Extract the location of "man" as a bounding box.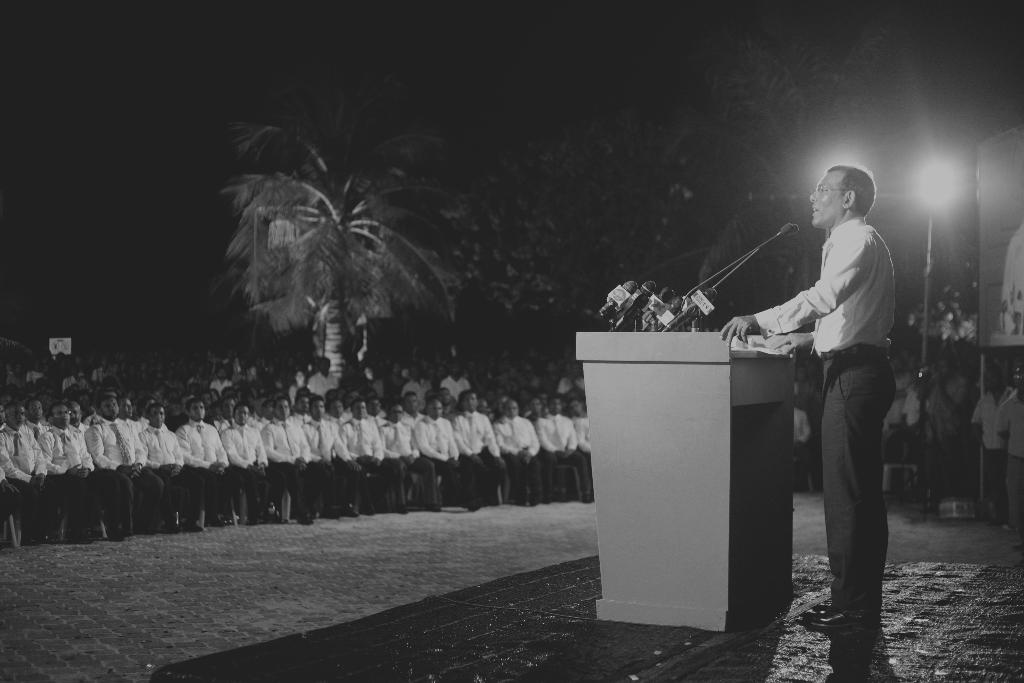
box=[285, 392, 331, 521].
